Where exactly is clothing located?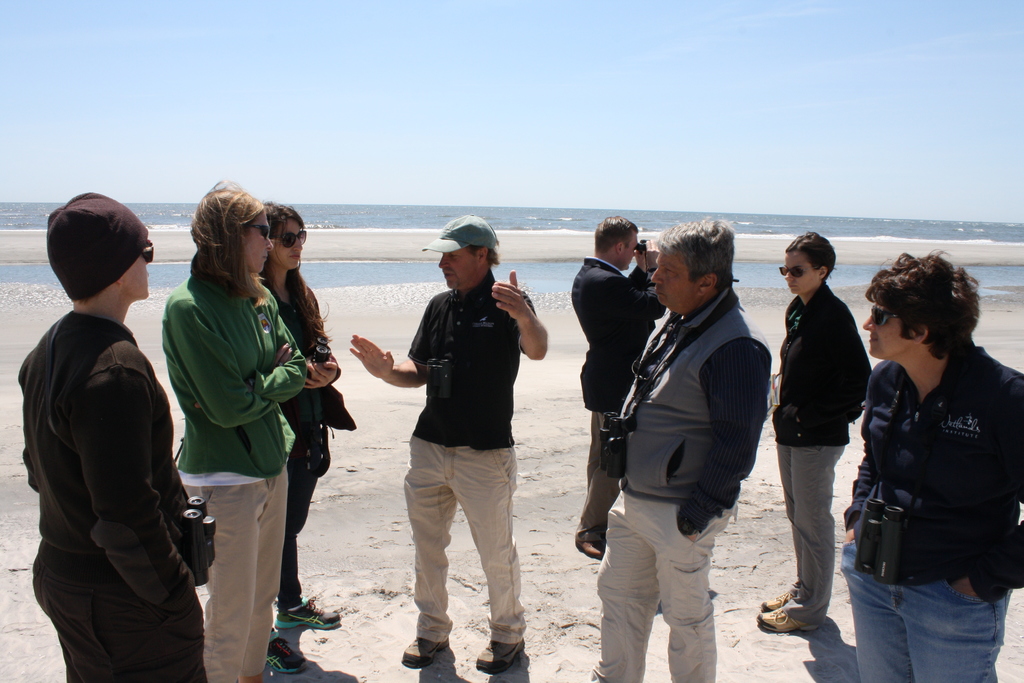
Its bounding box is {"left": 573, "top": 255, "right": 665, "bottom": 541}.
